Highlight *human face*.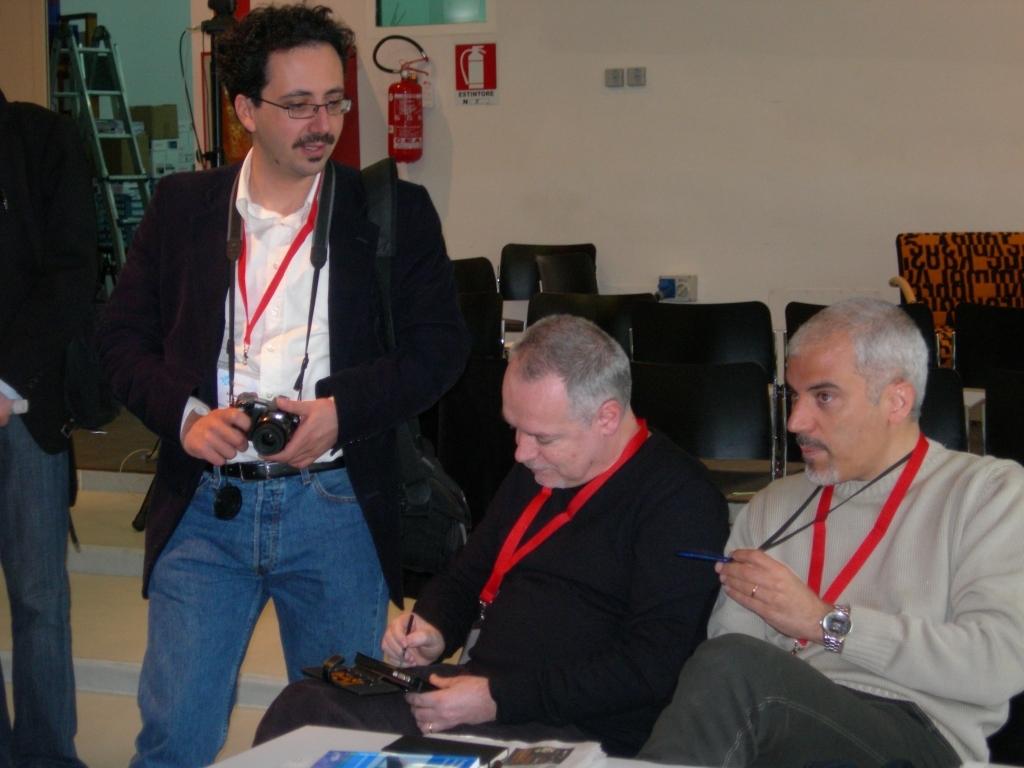
Highlighted region: 256:37:346:177.
